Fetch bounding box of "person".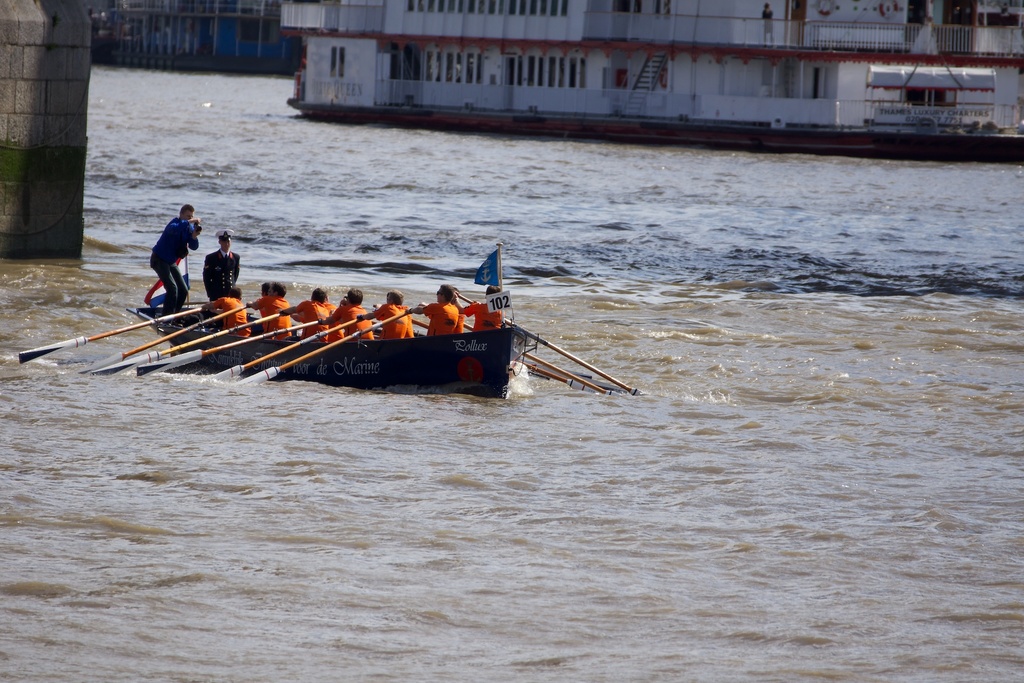
Bbox: rect(261, 284, 269, 299).
